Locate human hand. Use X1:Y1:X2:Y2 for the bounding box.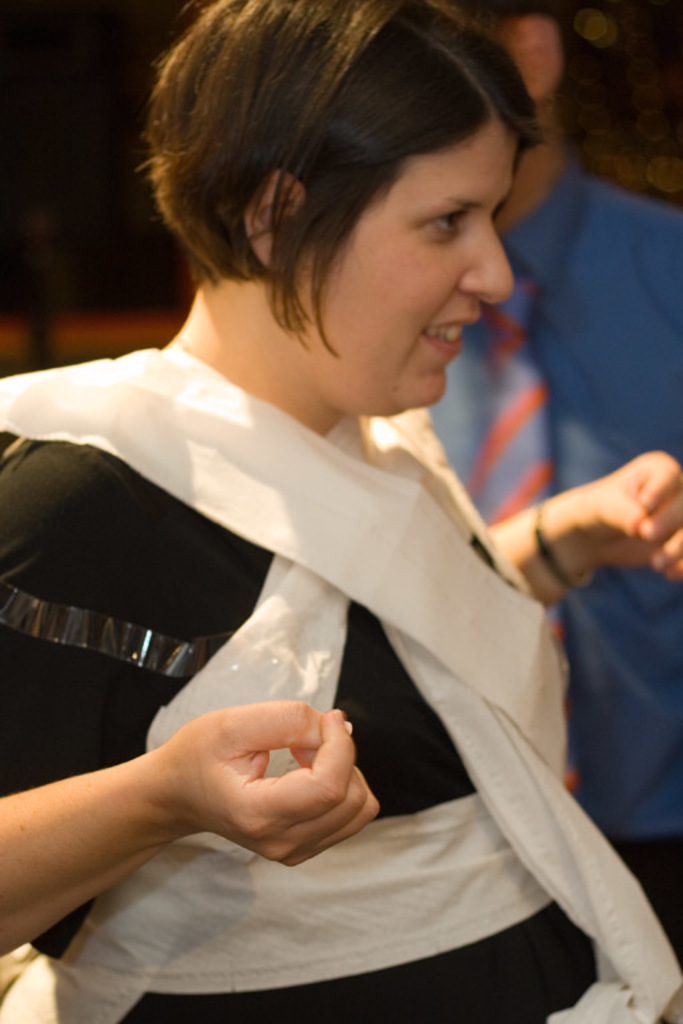
151:661:370:861.
